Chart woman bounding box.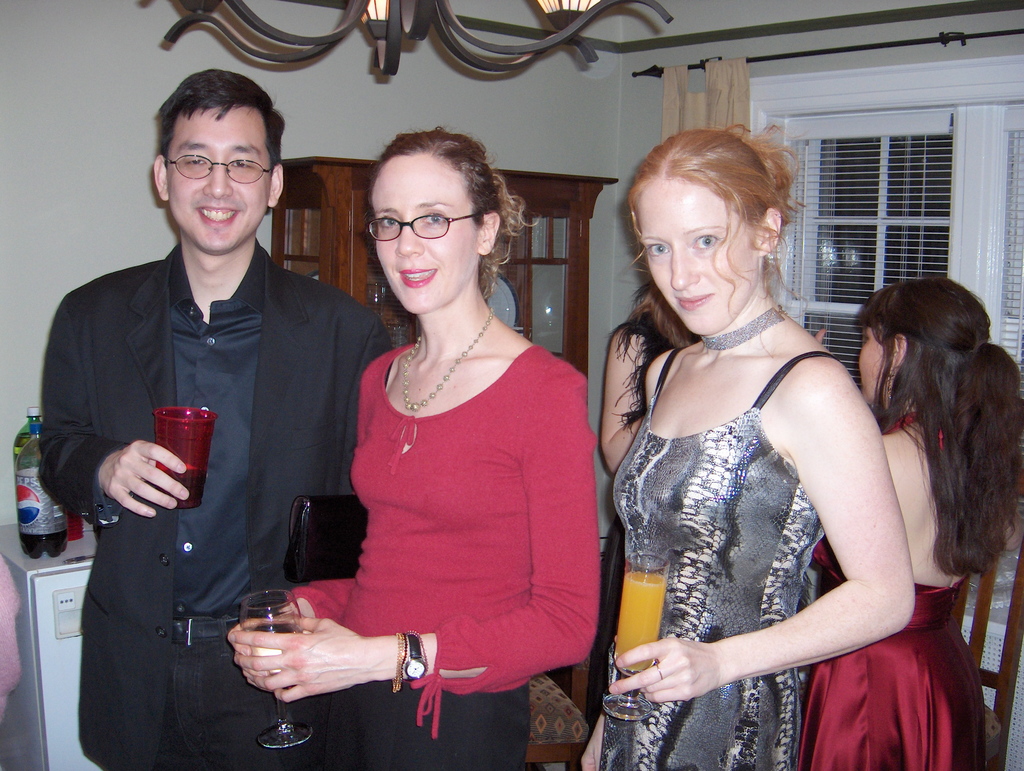
Charted: {"x1": 787, "y1": 279, "x2": 1023, "y2": 770}.
